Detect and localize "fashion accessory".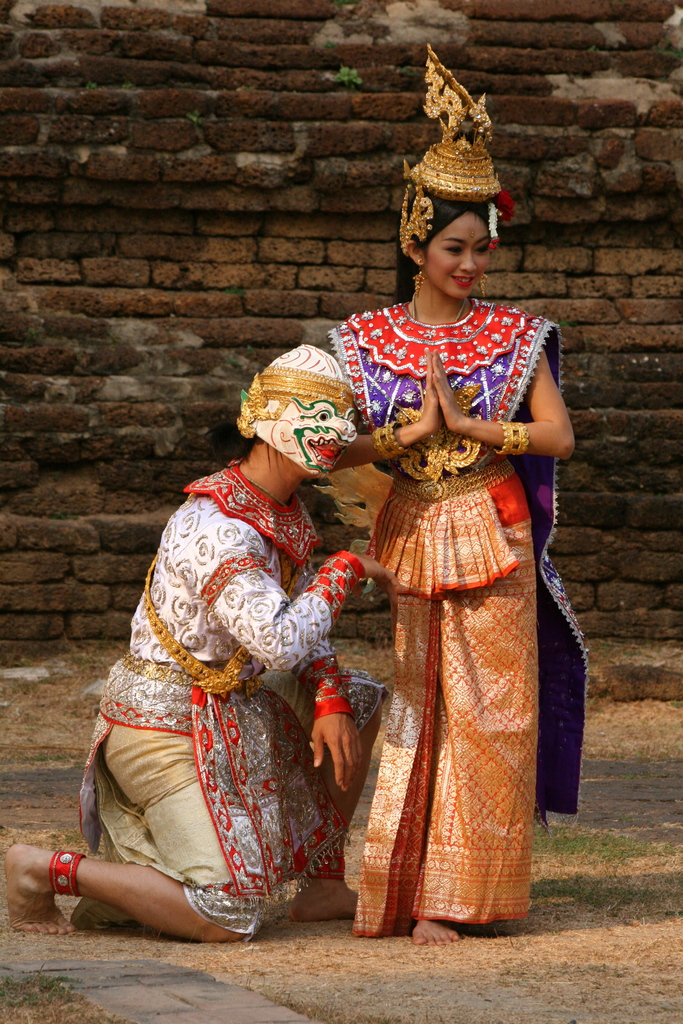
Localized at pyautogui.locateOnScreen(495, 192, 518, 224).
